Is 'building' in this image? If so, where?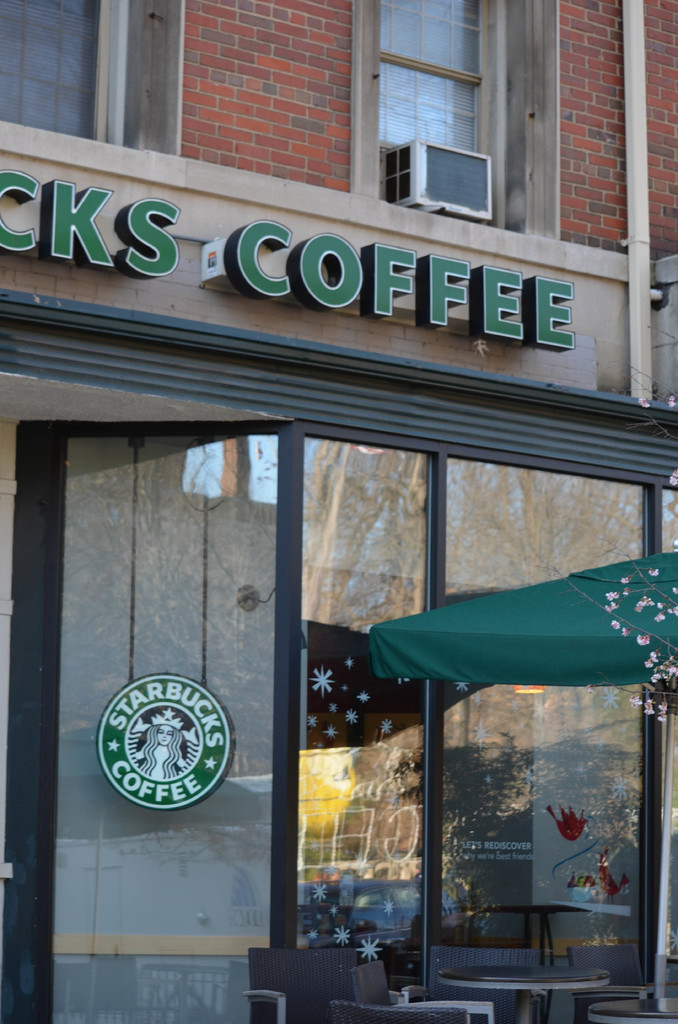
Yes, at {"x1": 0, "y1": 0, "x2": 677, "y2": 1023}.
